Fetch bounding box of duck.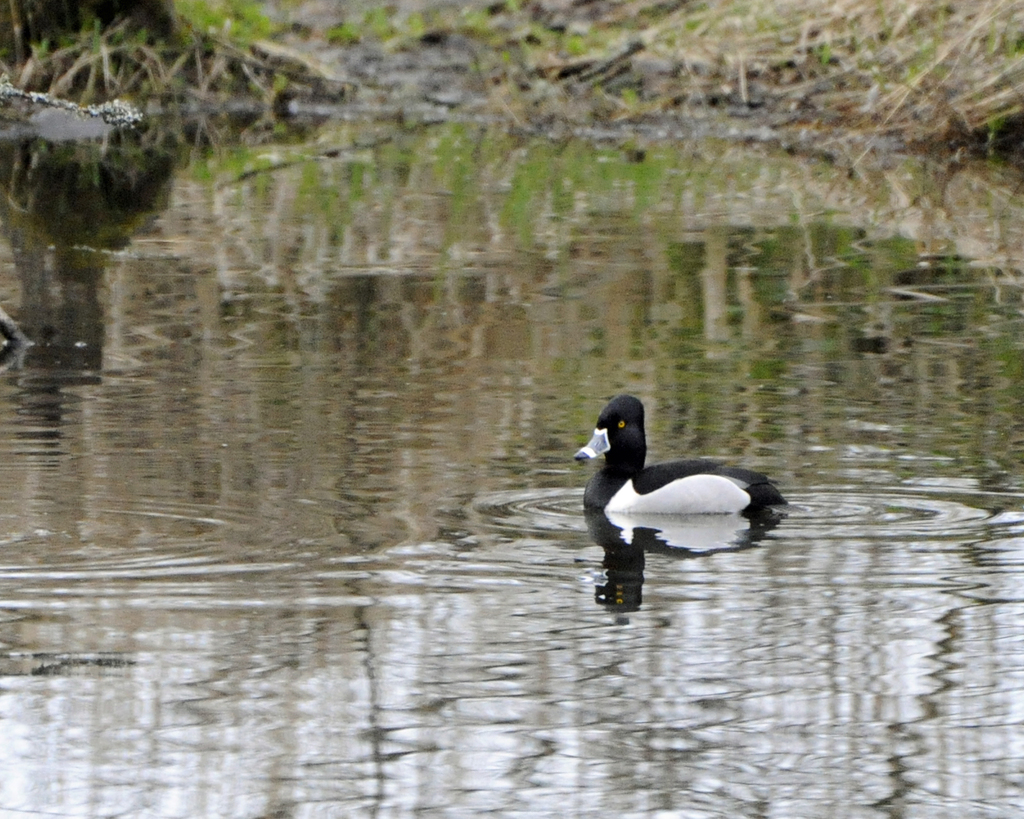
Bbox: 567,395,784,509.
